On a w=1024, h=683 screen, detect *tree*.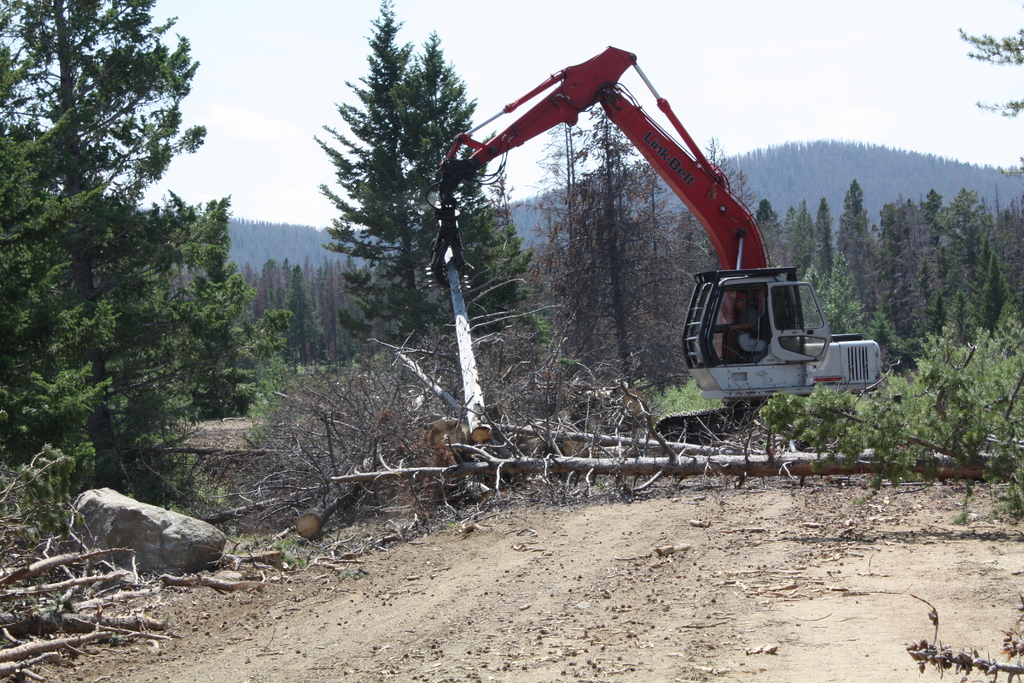
rect(518, 99, 694, 391).
